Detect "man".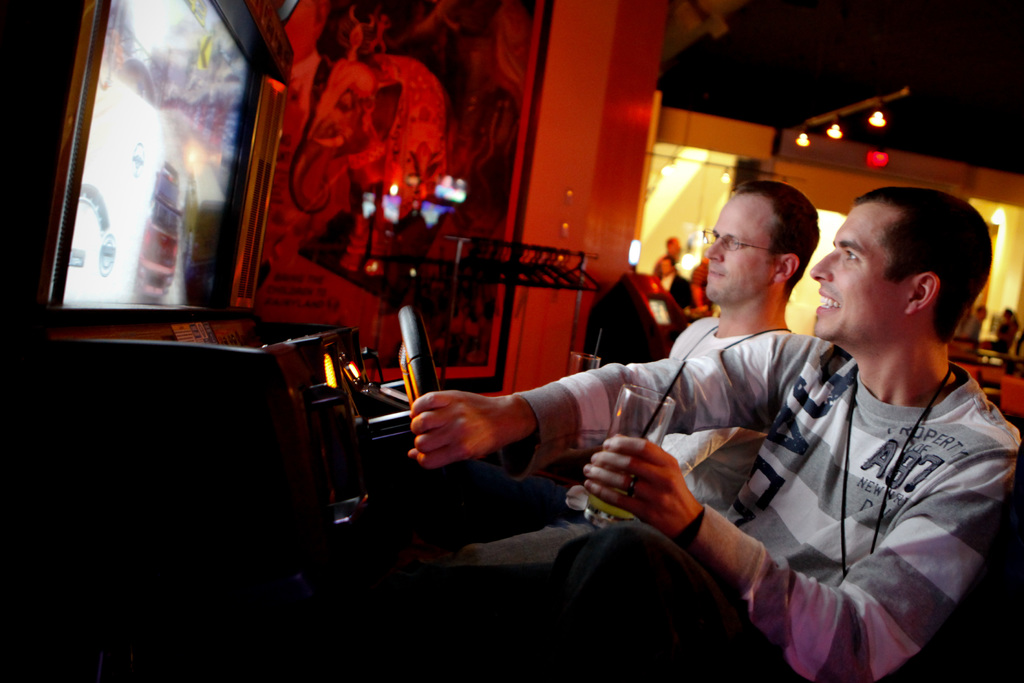
Detected at x1=439 y1=177 x2=820 y2=565.
